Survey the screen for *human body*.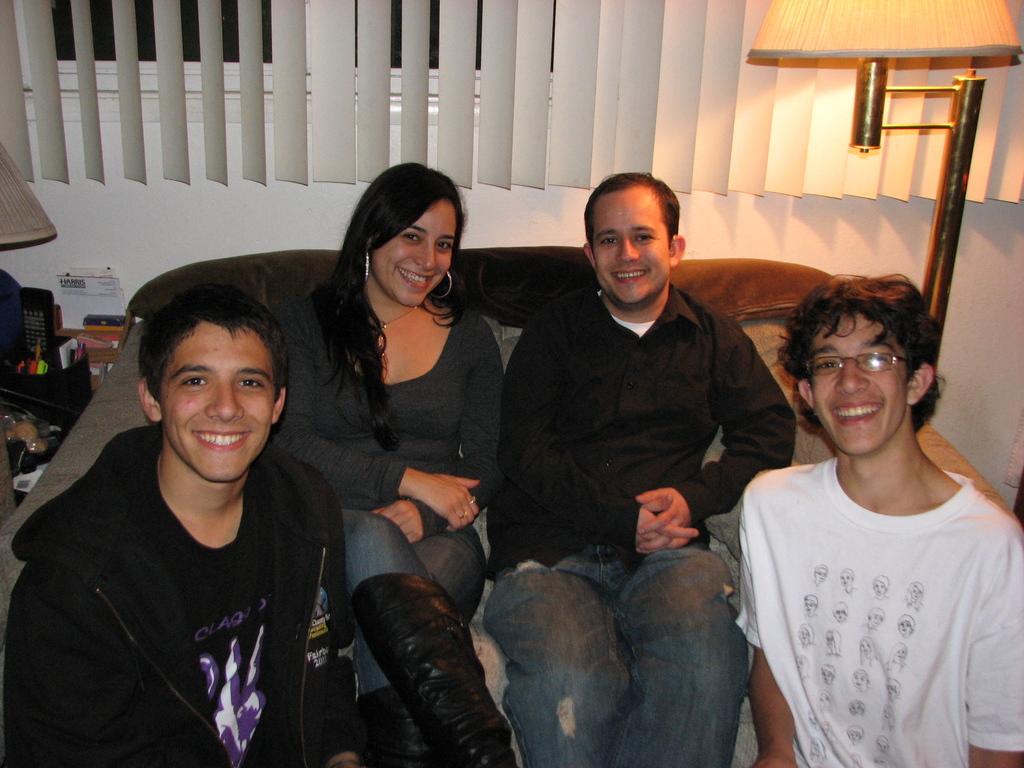
Survey found: x1=719, y1=280, x2=1023, y2=767.
